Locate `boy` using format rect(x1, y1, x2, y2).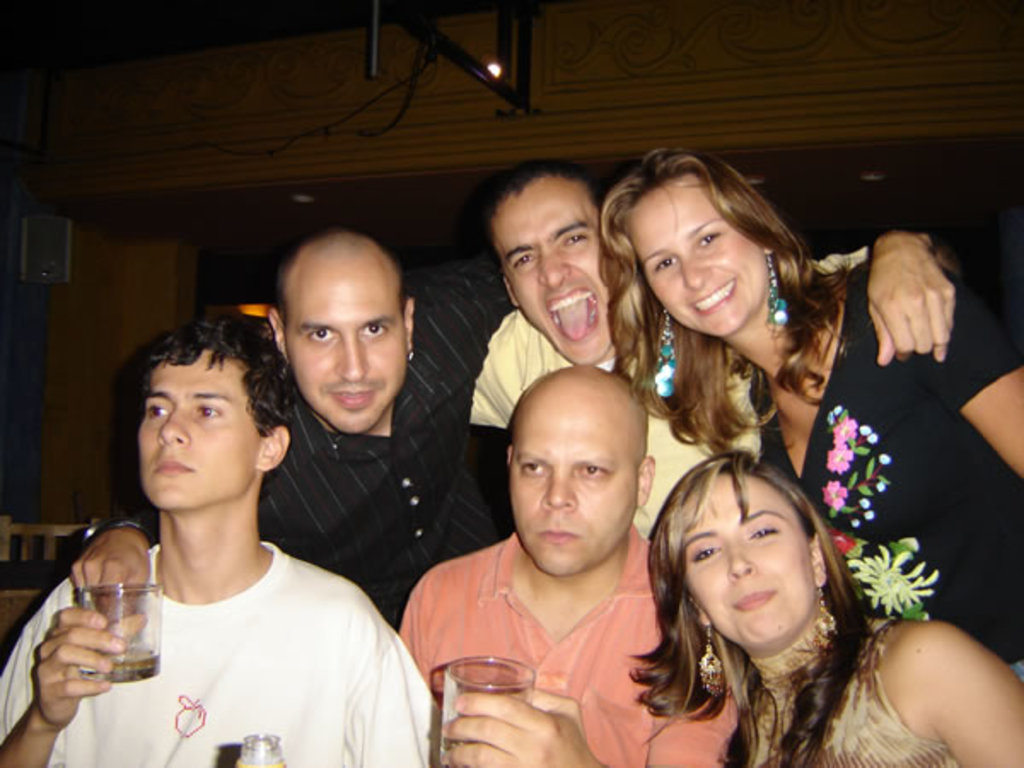
rect(471, 157, 959, 543).
